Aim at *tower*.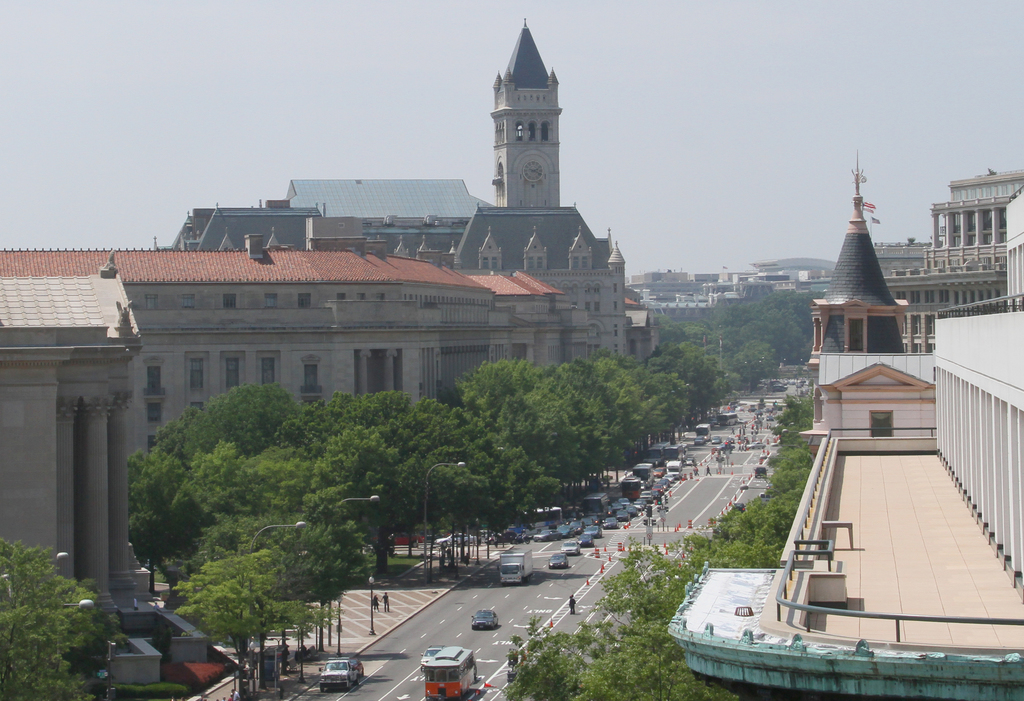
Aimed at (468, 17, 579, 210).
